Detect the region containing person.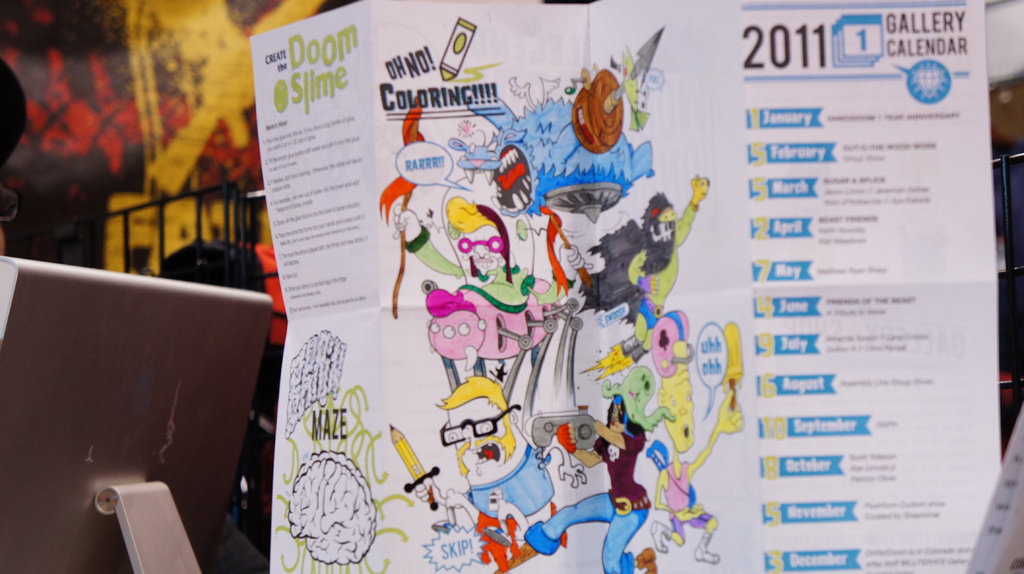
bbox=(520, 368, 651, 570).
